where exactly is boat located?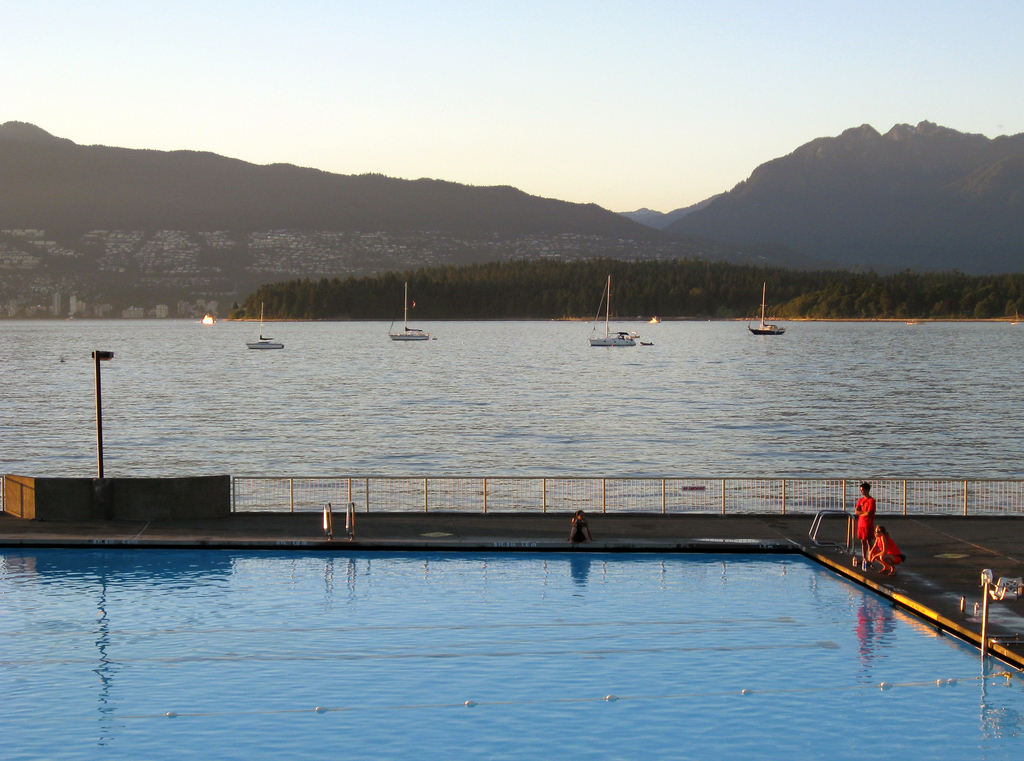
Its bounding box is detection(746, 284, 792, 333).
